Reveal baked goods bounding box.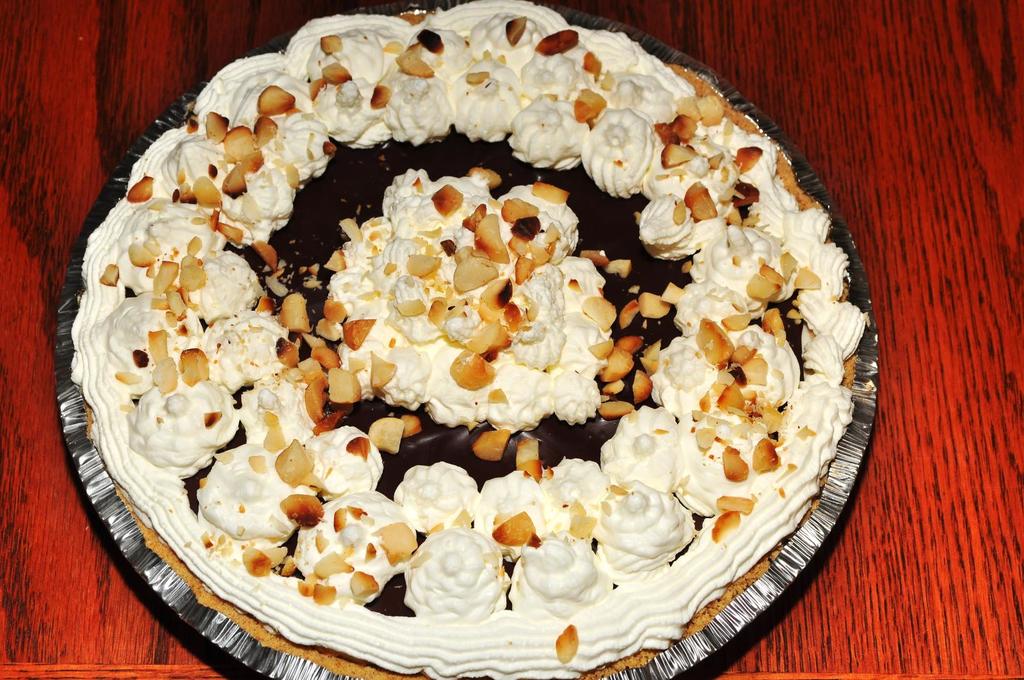
Revealed: bbox=(70, 0, 856, 679).
